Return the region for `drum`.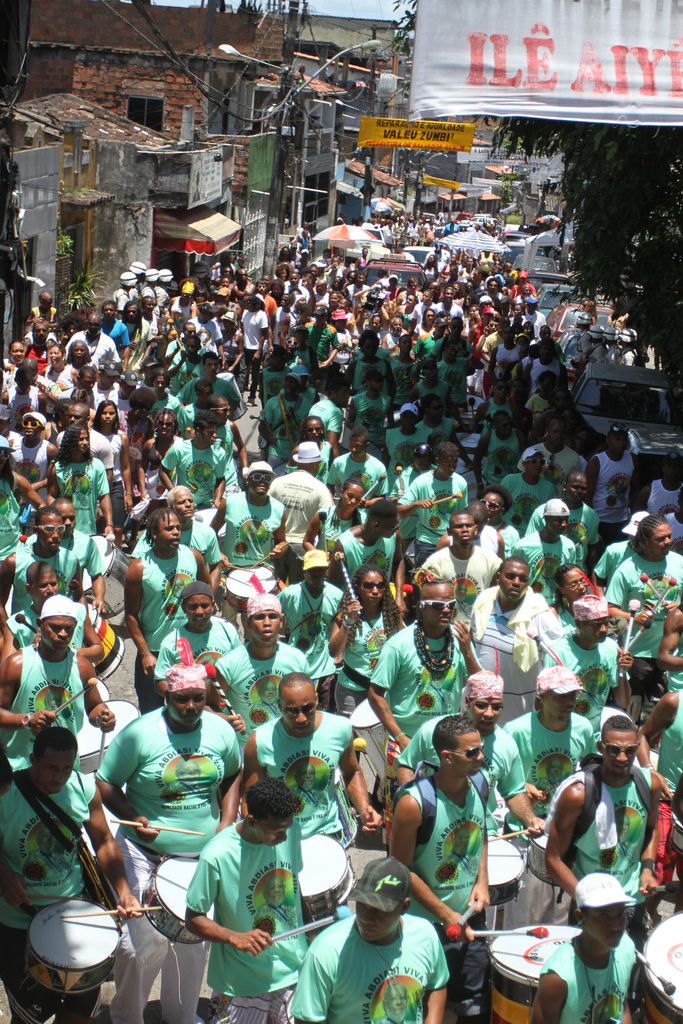
<bbox>349, 698, 387, 785</bbox>.
